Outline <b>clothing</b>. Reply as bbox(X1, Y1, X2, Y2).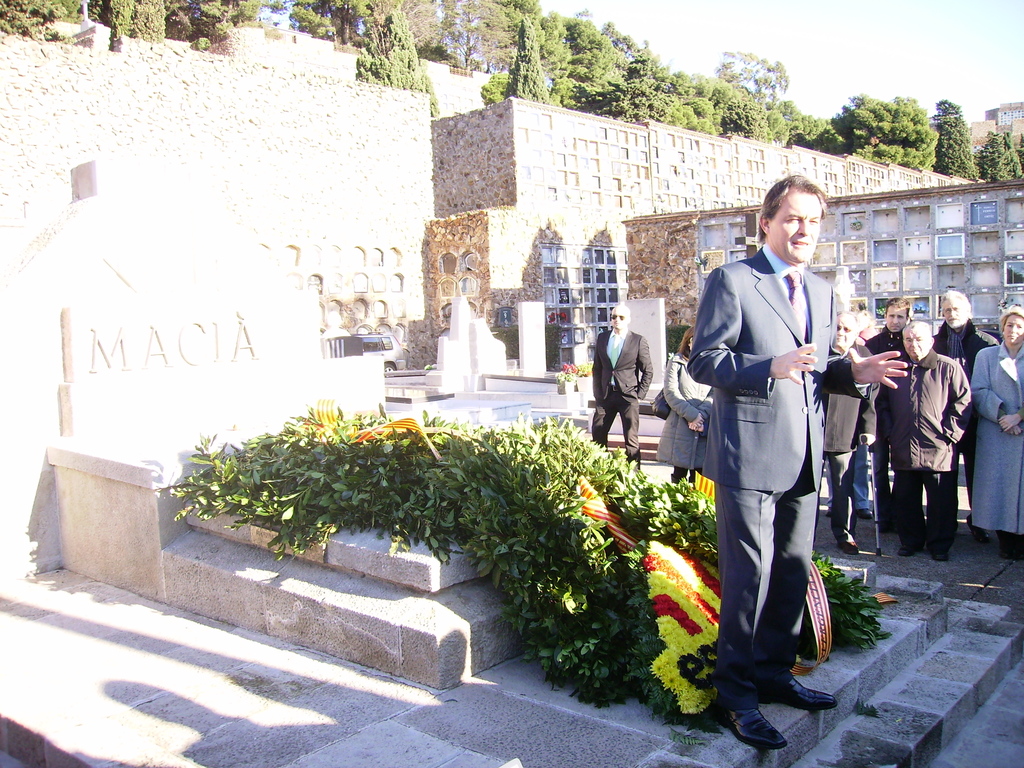
bbox(592, 323, 657, 487).
